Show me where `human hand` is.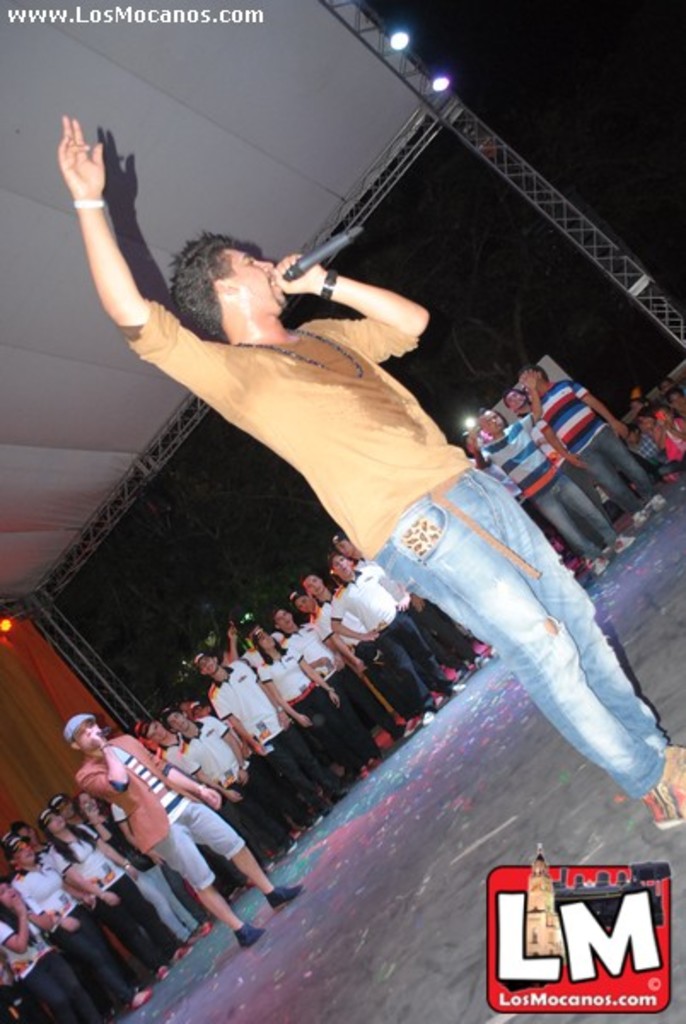
`human hand` is at (12, 898, 27, 918).
